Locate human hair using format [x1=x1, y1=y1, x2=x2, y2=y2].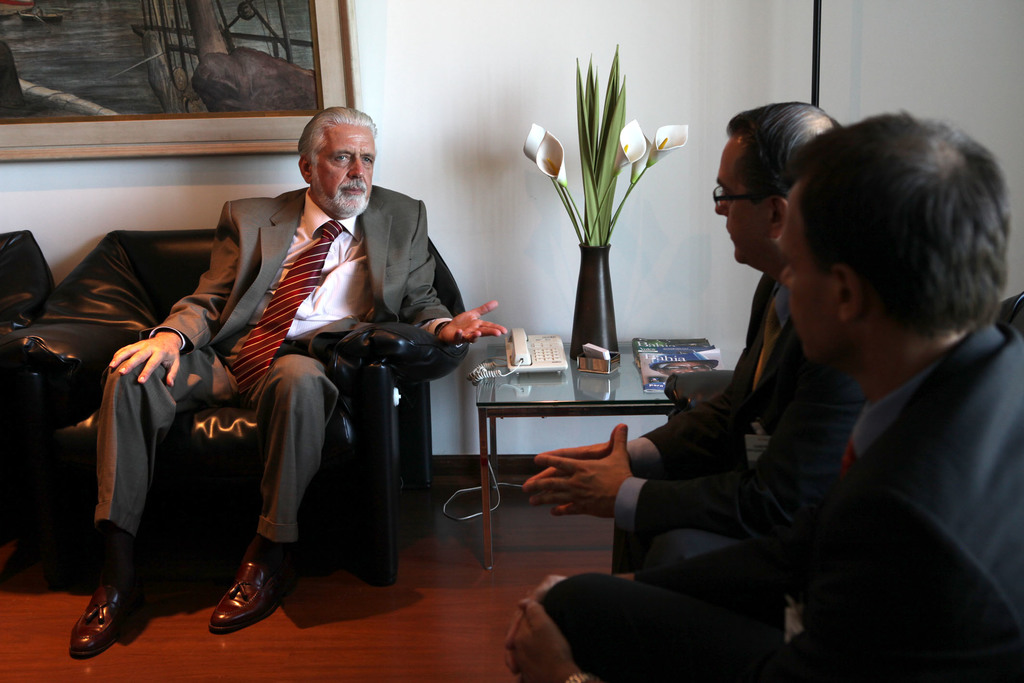
[x1=296, y1=104, x2=378, y2=167].
